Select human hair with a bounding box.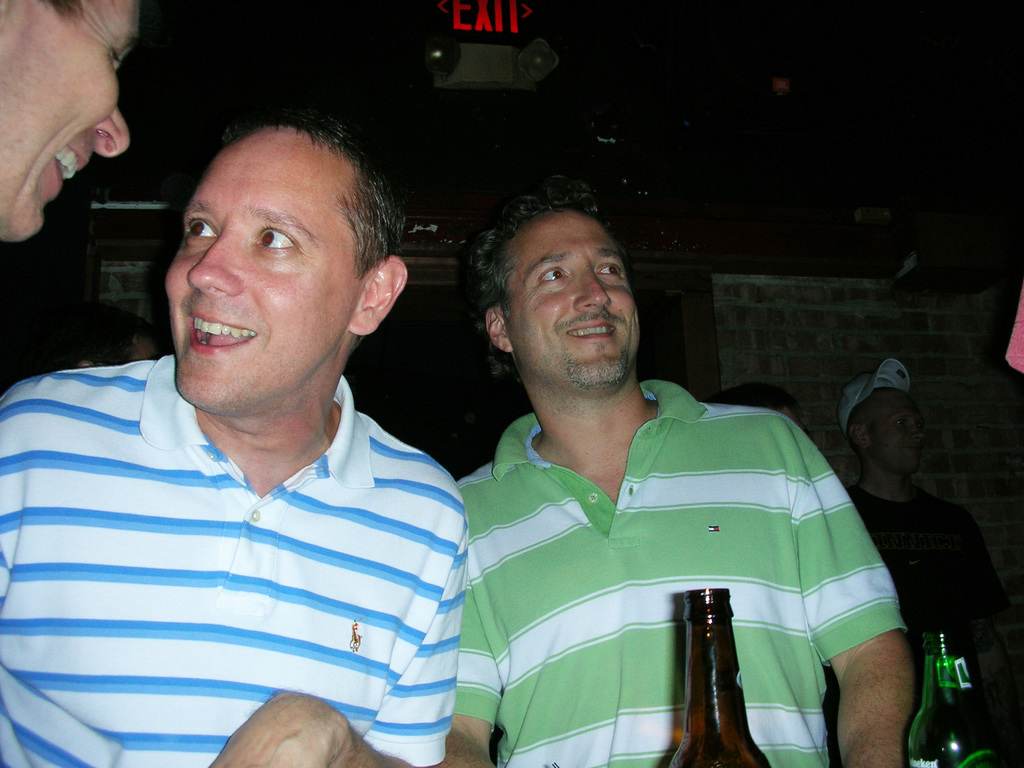
[x1=38, y1=0, x2=86, y2=28].
